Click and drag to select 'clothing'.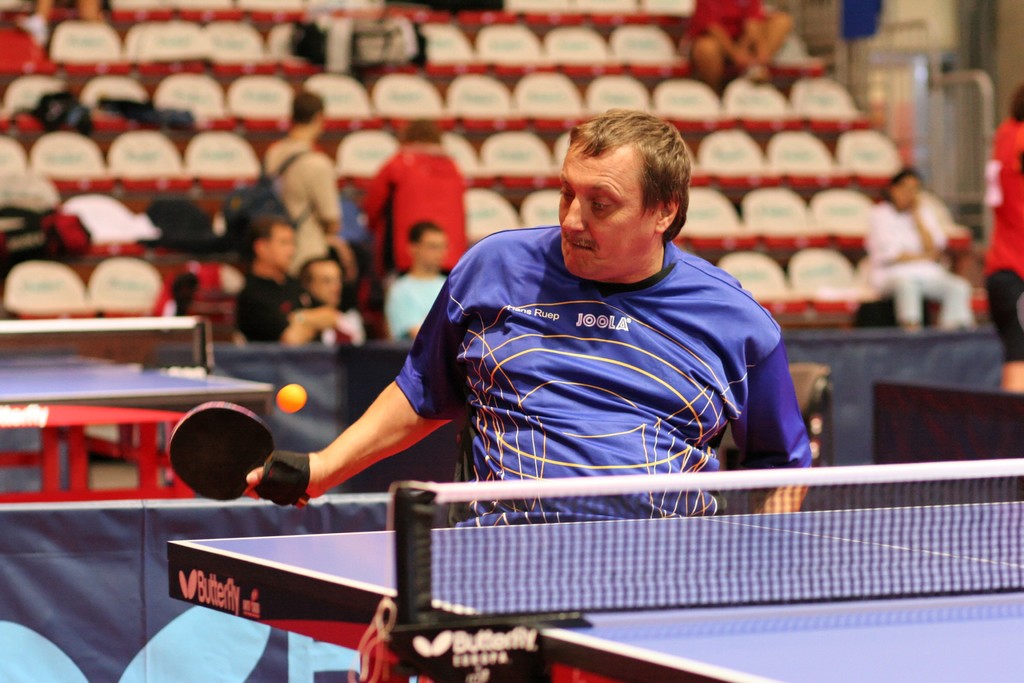
Selection: 234/273/315/352.
